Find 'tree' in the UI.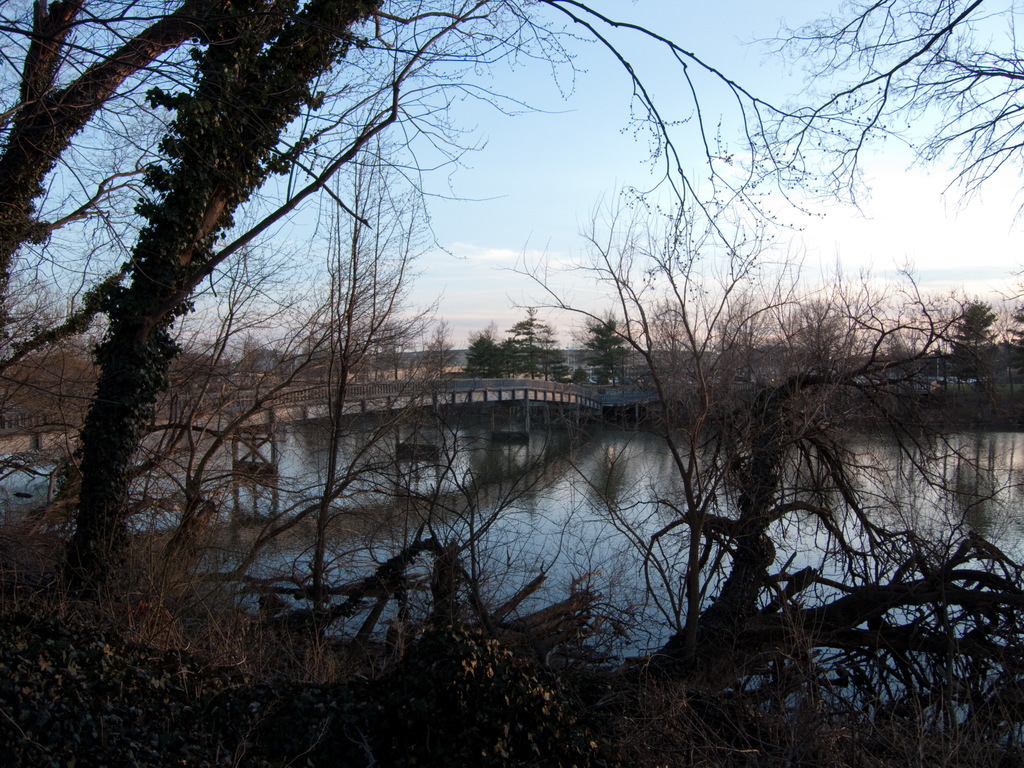
UI element at [left=954, top=302, right=1000, bottom=365].
